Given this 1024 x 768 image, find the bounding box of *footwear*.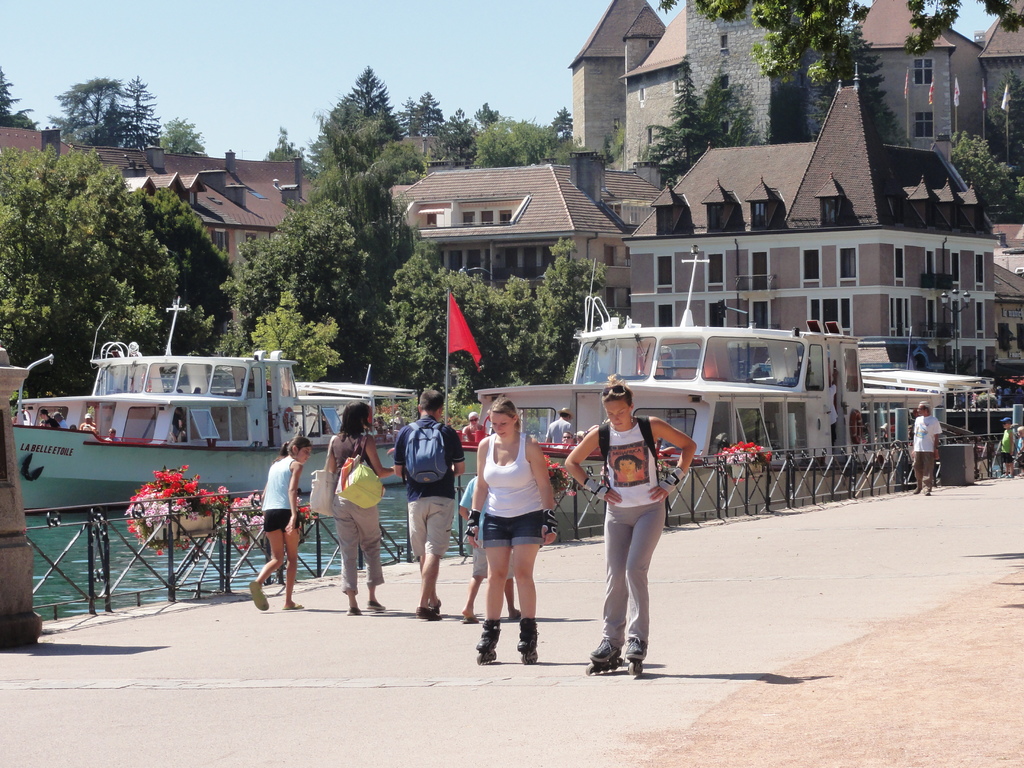
[430,596,442,617].
